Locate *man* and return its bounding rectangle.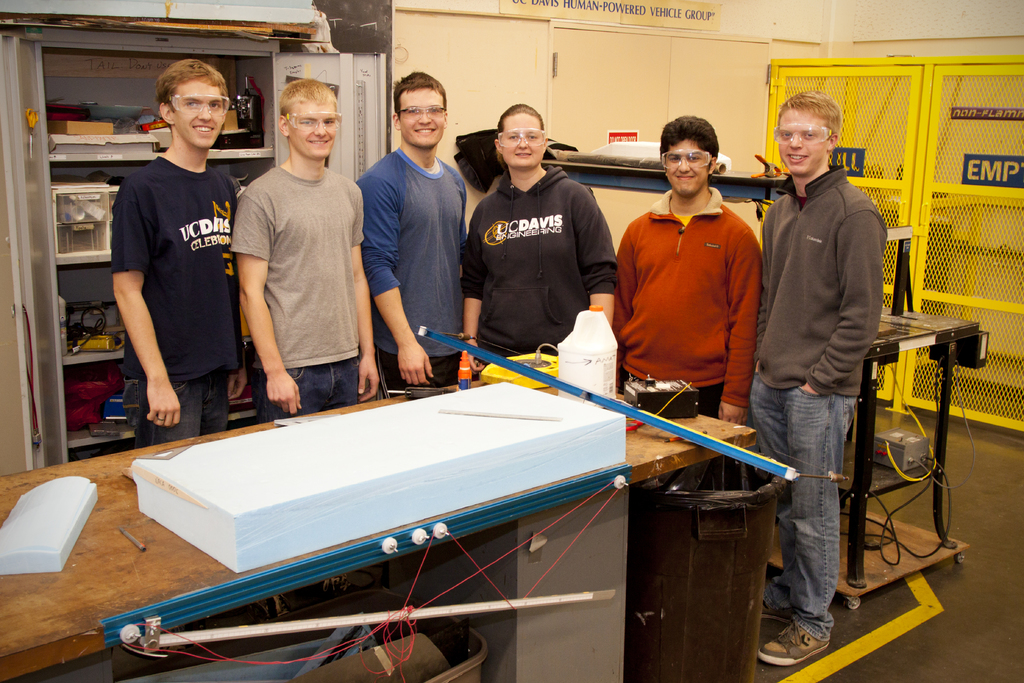
<bbox>745, 88, 884, 667</bbox>.
